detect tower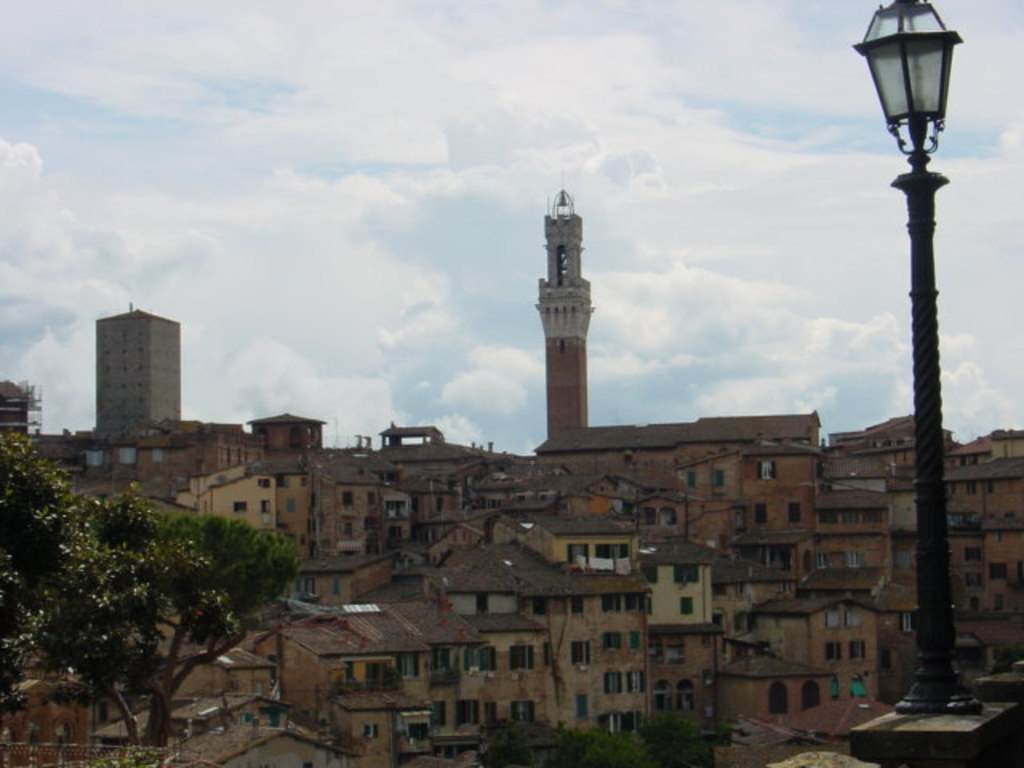
<bbox>522, 170, 629, 418</bbox>
